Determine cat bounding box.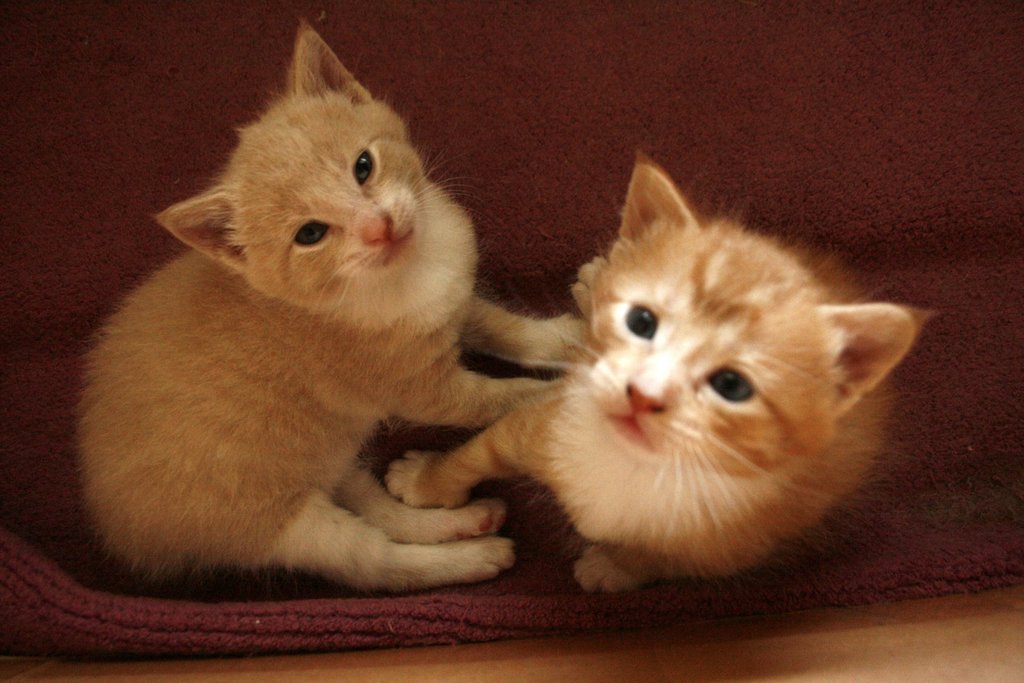
Determined: {"left": 381, "top": 145, "right": 942, "bottom": 595}.
